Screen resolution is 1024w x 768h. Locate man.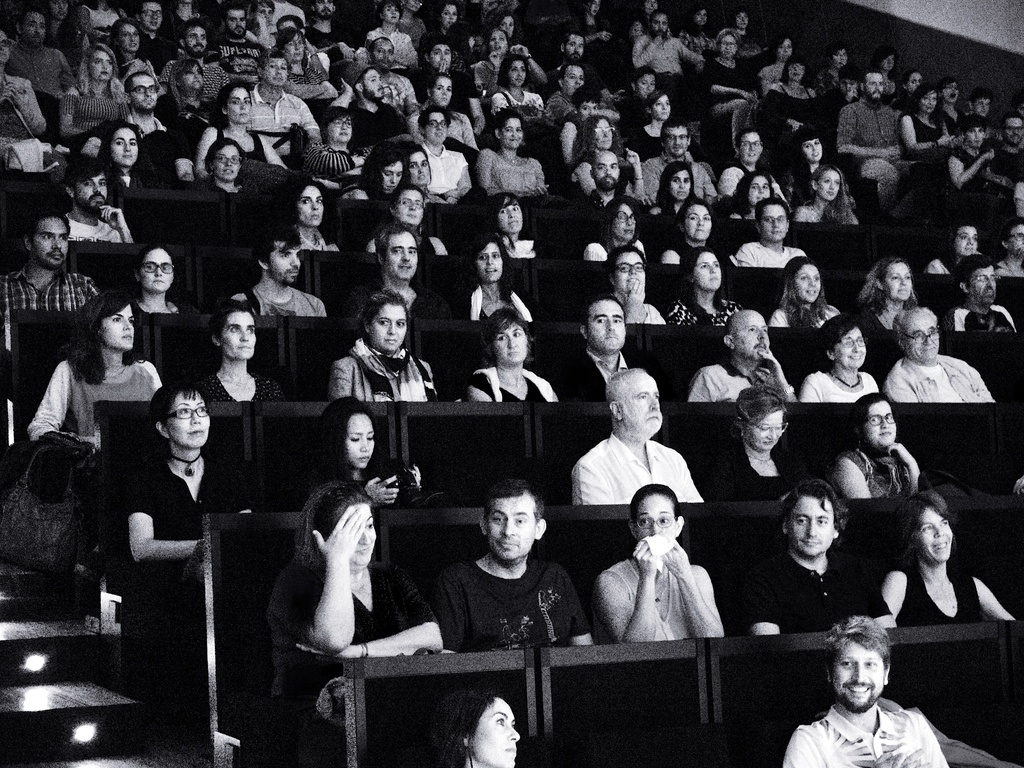
pyautogui.locateOnScreen(632, 16, 705, 82).
